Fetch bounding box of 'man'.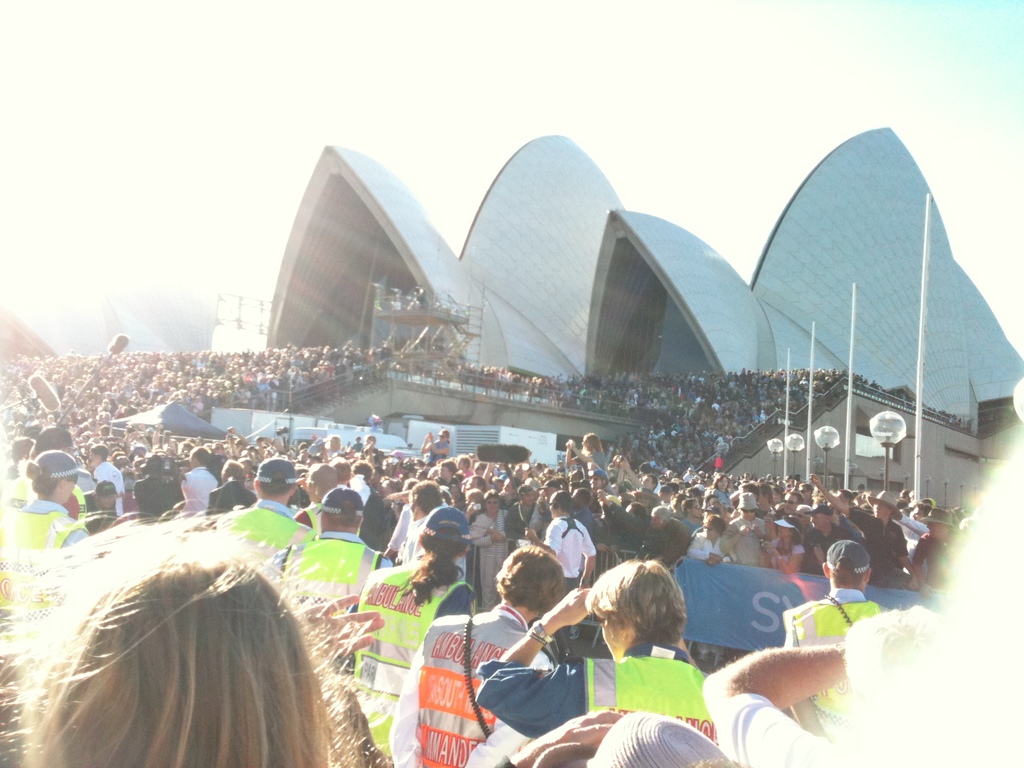
Bbox: (521,488,595,653).
